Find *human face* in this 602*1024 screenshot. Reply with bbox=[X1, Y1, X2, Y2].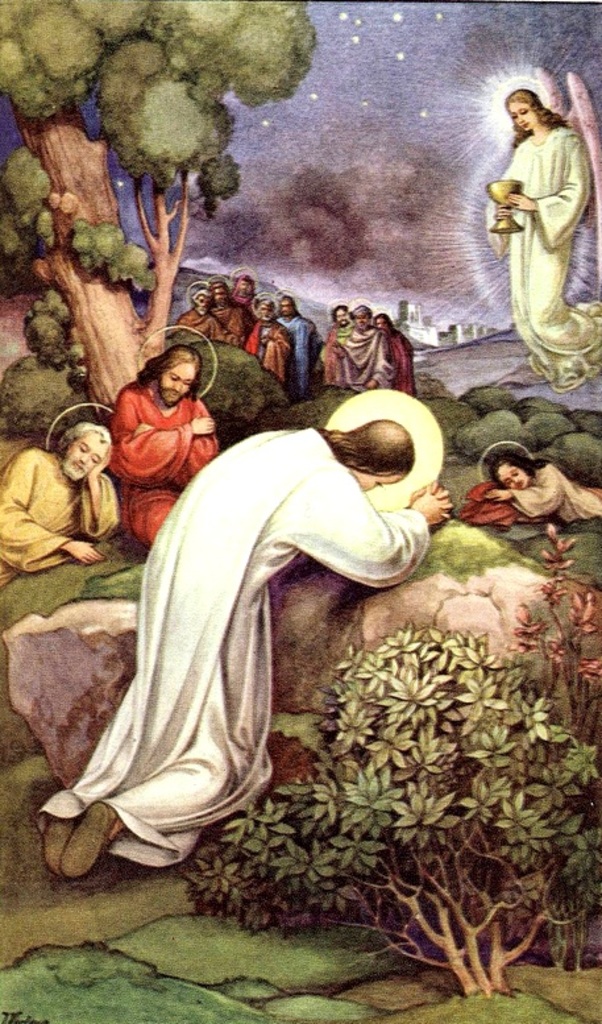
bbox=[166, 357, 202, 401].
